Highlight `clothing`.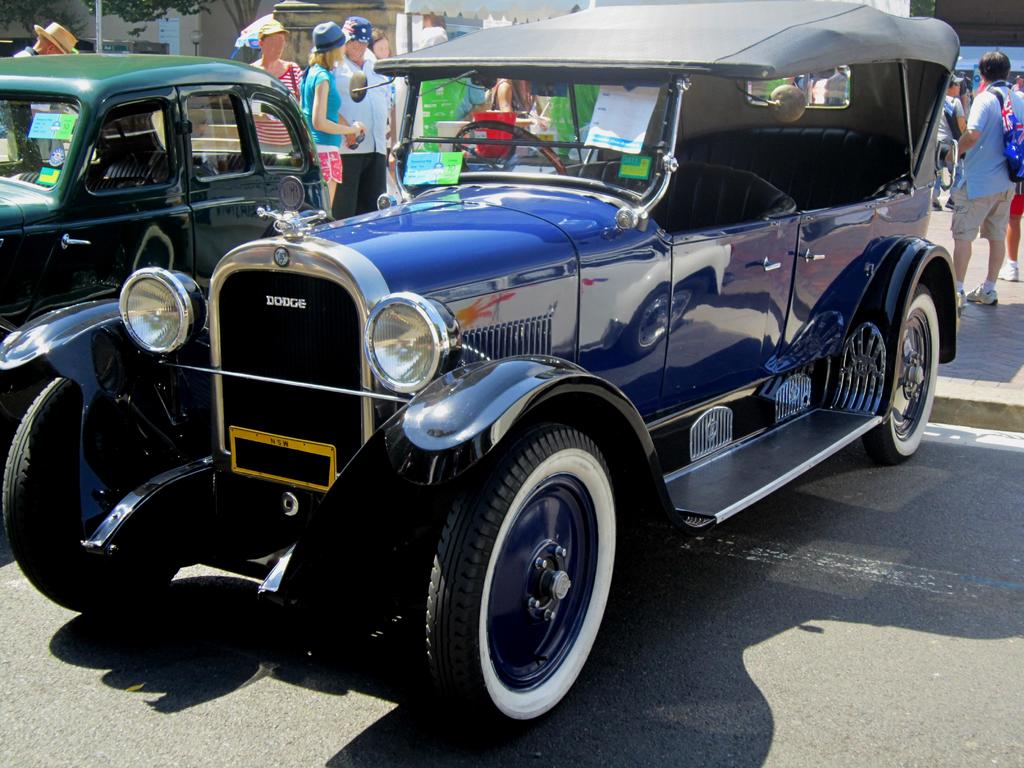
Highlighted region: locate(297, 63, 342, 181).
